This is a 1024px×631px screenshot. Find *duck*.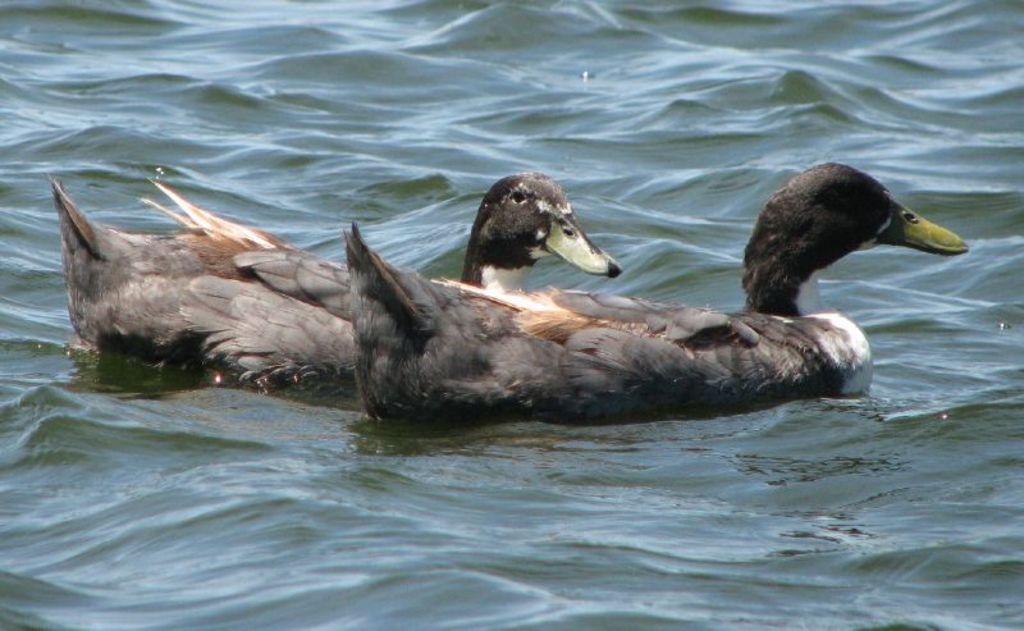
Bounding box: {"x1": 50, "y1": 150, "x2": 611, "y2": 379}.
